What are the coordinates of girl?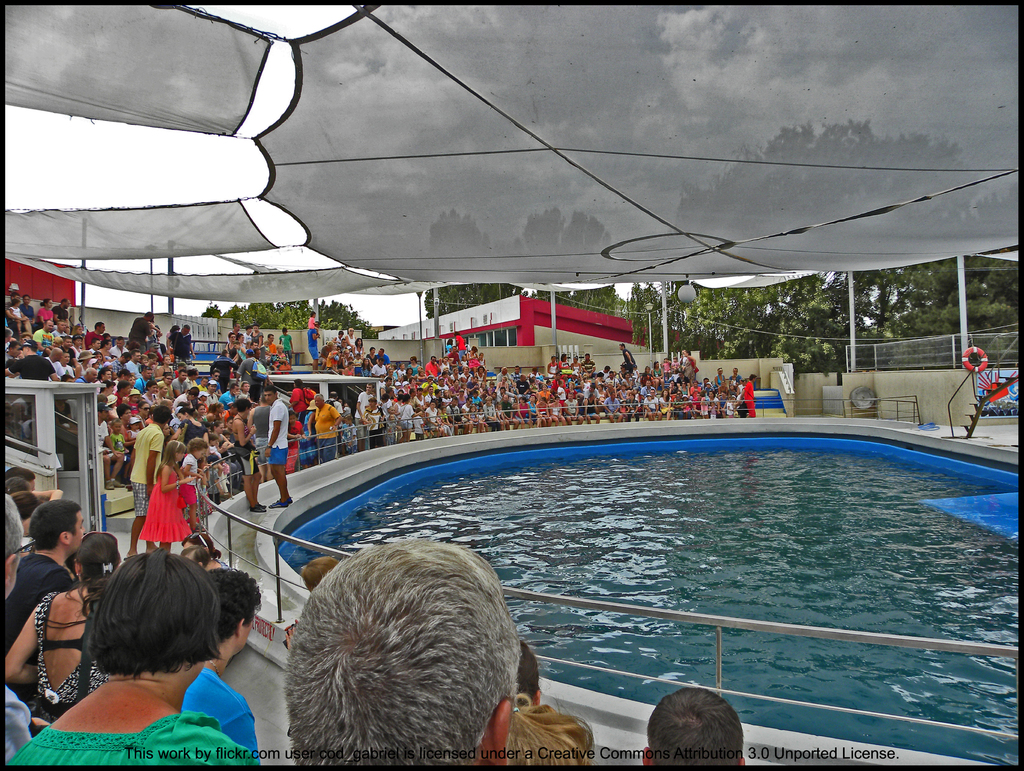
{"x1": 690, "y1": 382, "x2": 701, "y2": 403}.
